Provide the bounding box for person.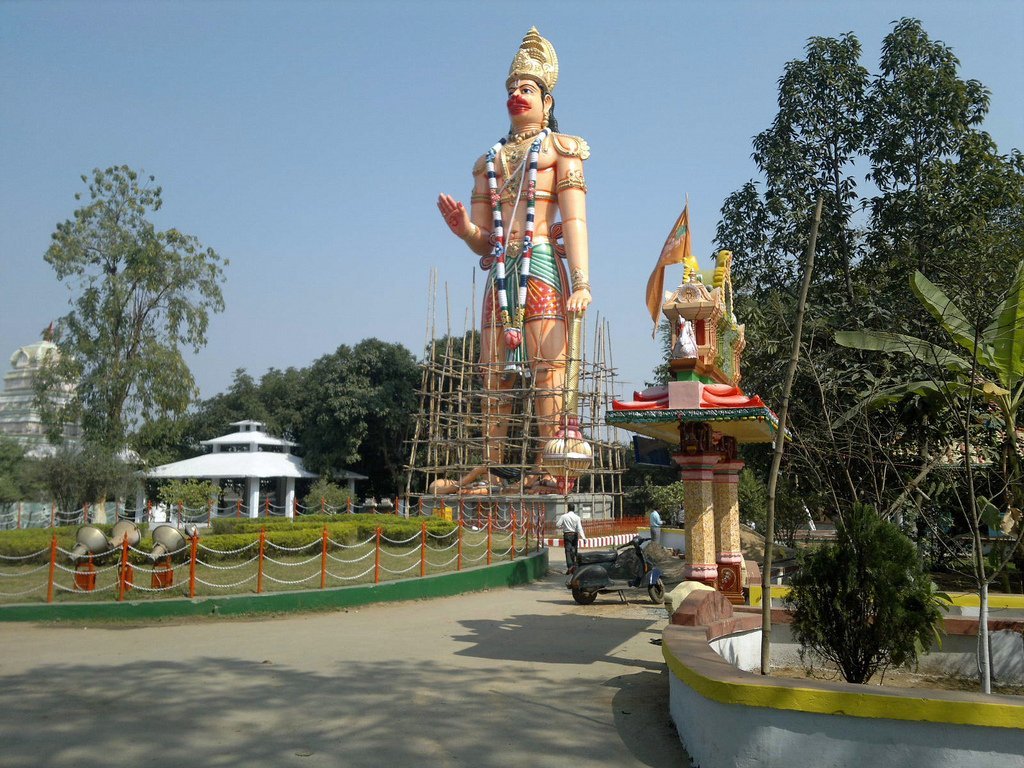
[558,504,586,574].
